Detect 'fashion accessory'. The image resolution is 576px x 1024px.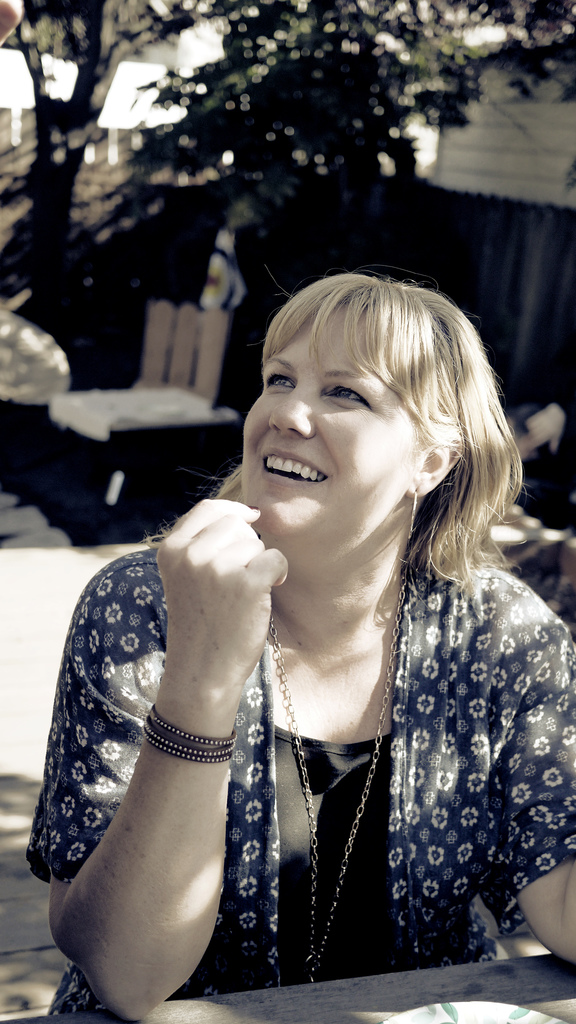
Rect(141, 703, 244, 757).
